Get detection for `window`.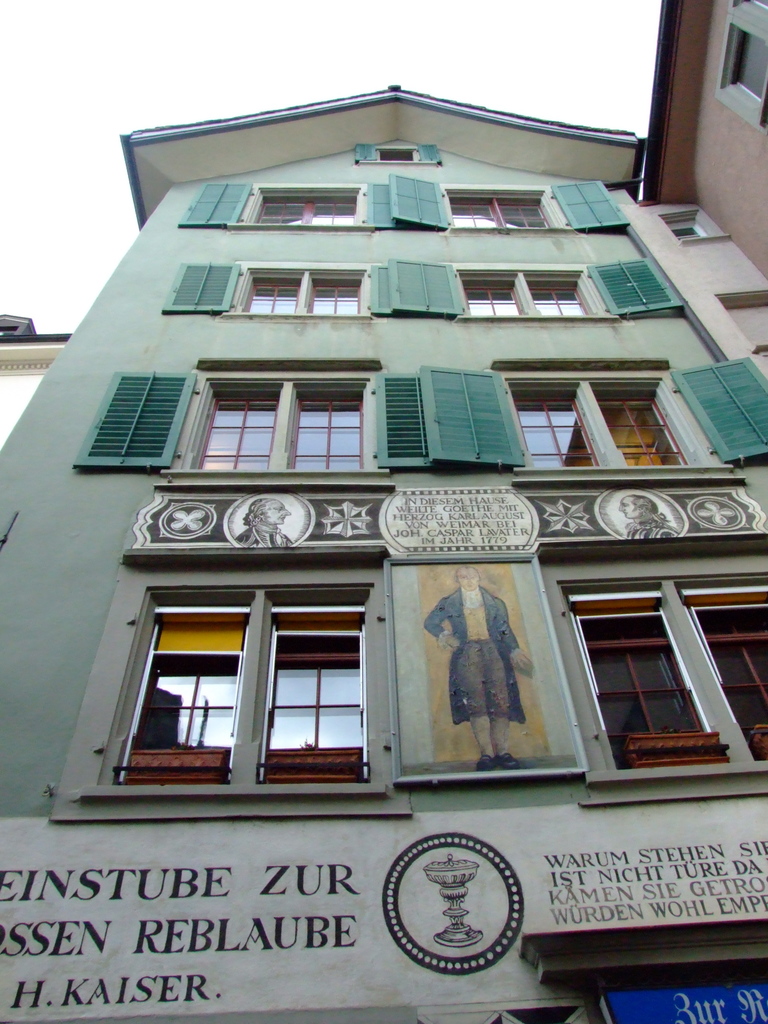
Detection: 78,346,444,498.
